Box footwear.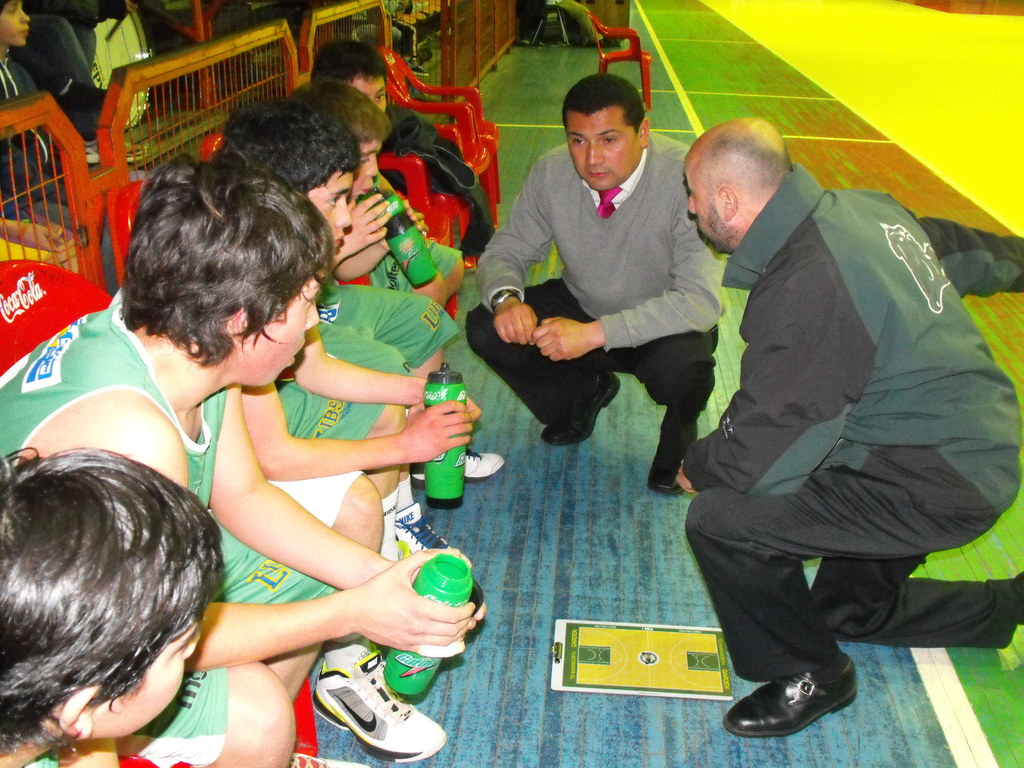
bbox=[548, 369, 620, 442].
